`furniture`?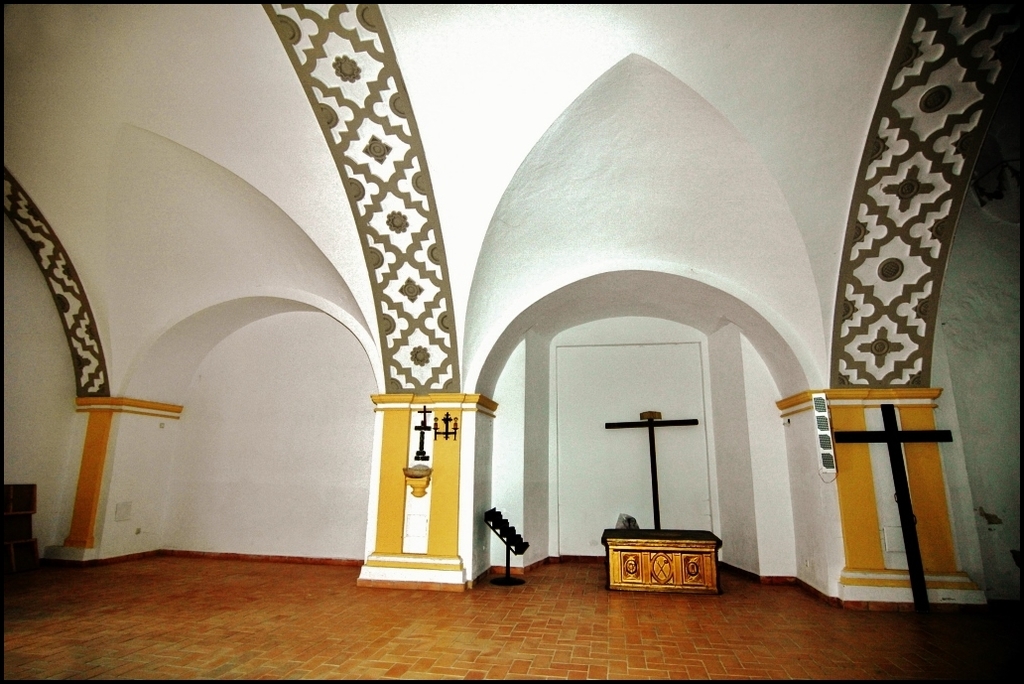
603, 528, 723, 597
